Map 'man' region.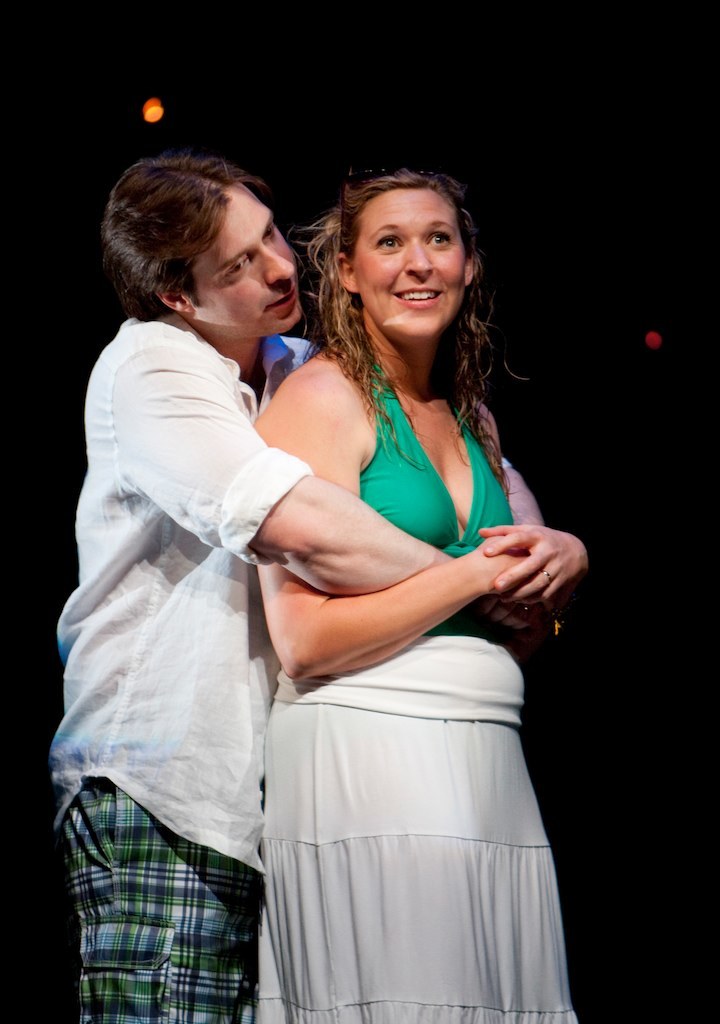
Mapped to [46,147,589,1023].
